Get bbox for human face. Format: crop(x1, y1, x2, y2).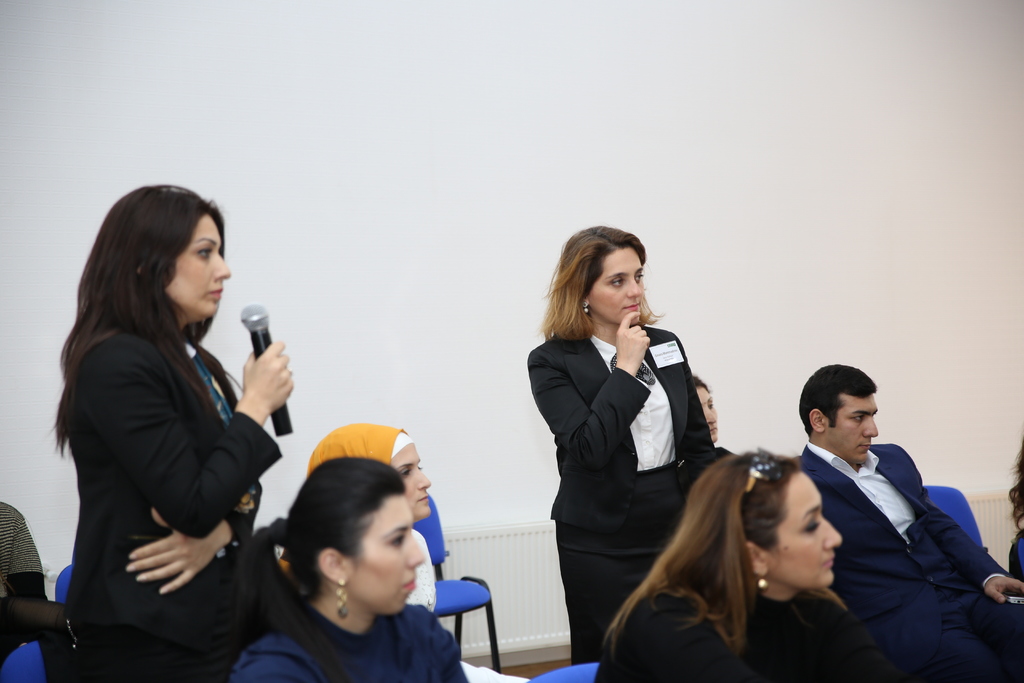
crop(589, 244, 644, 327).
